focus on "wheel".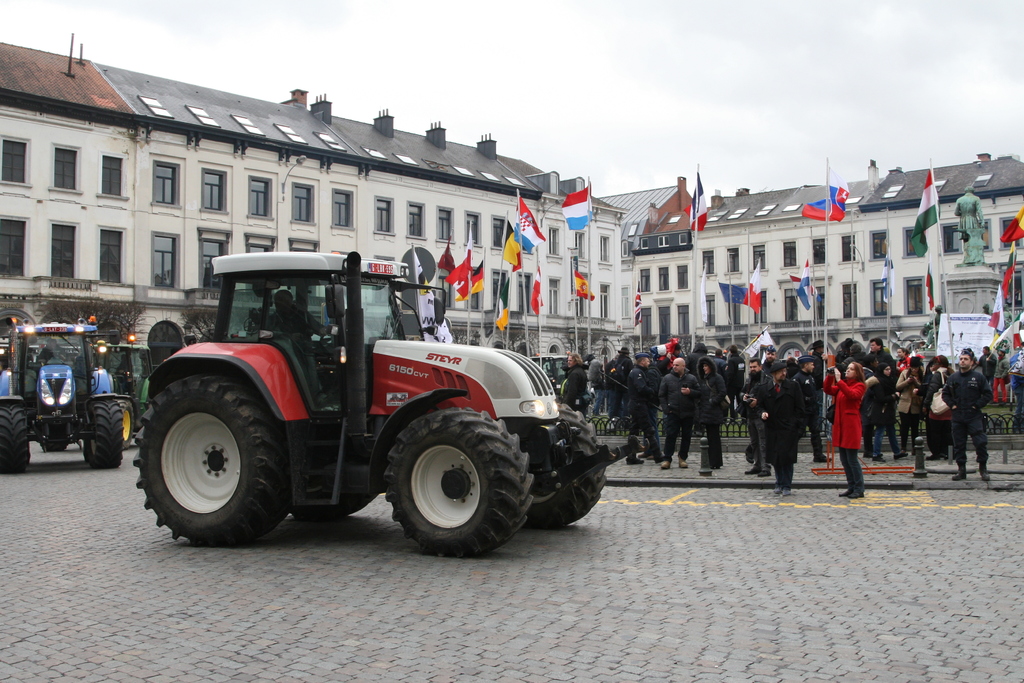
Focused at region(145, 375, 283, 545).
